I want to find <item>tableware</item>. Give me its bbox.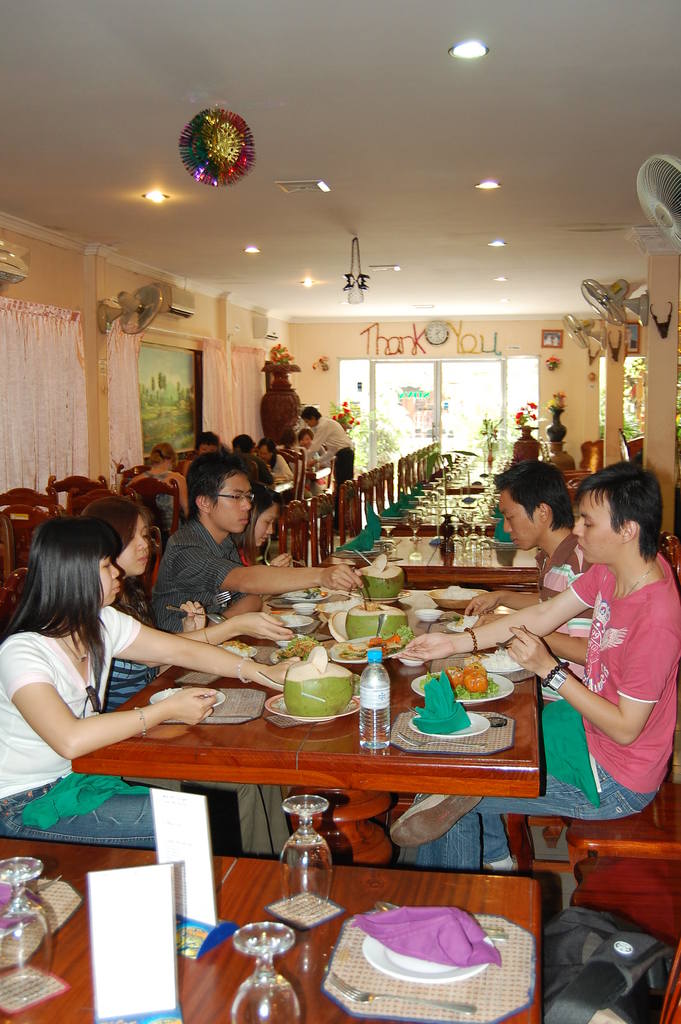
rect(281, 588, 328, 598).
